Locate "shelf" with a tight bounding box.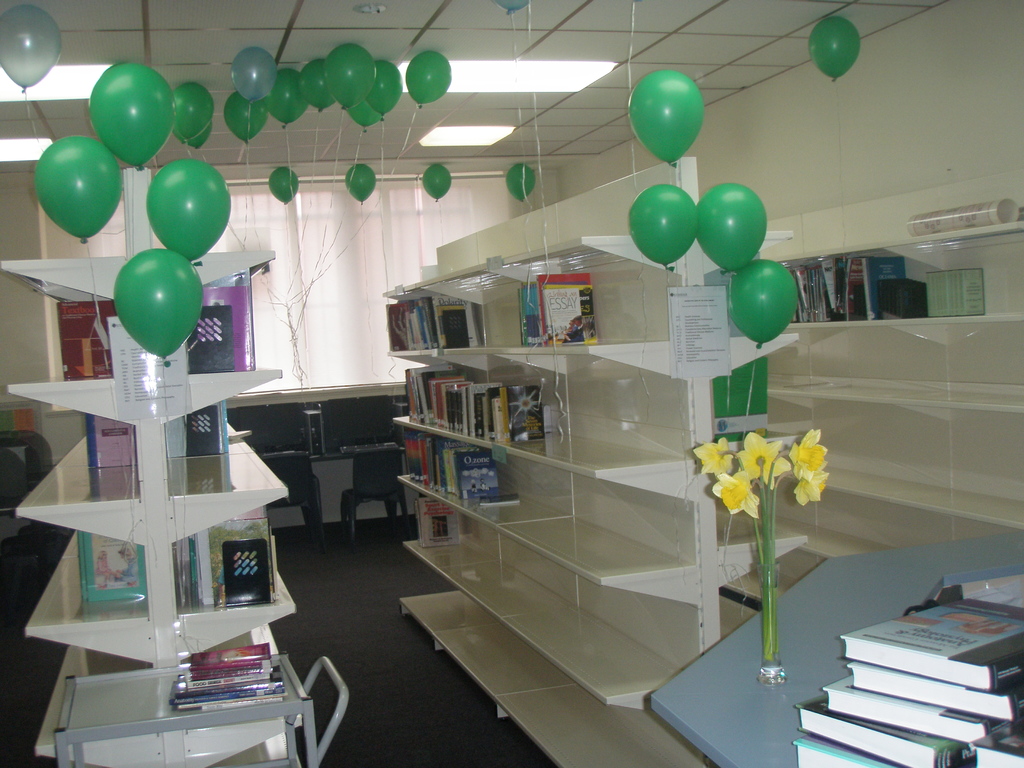
{"left": 393, "top": 470, "right": 696, "bottom": 708}.
